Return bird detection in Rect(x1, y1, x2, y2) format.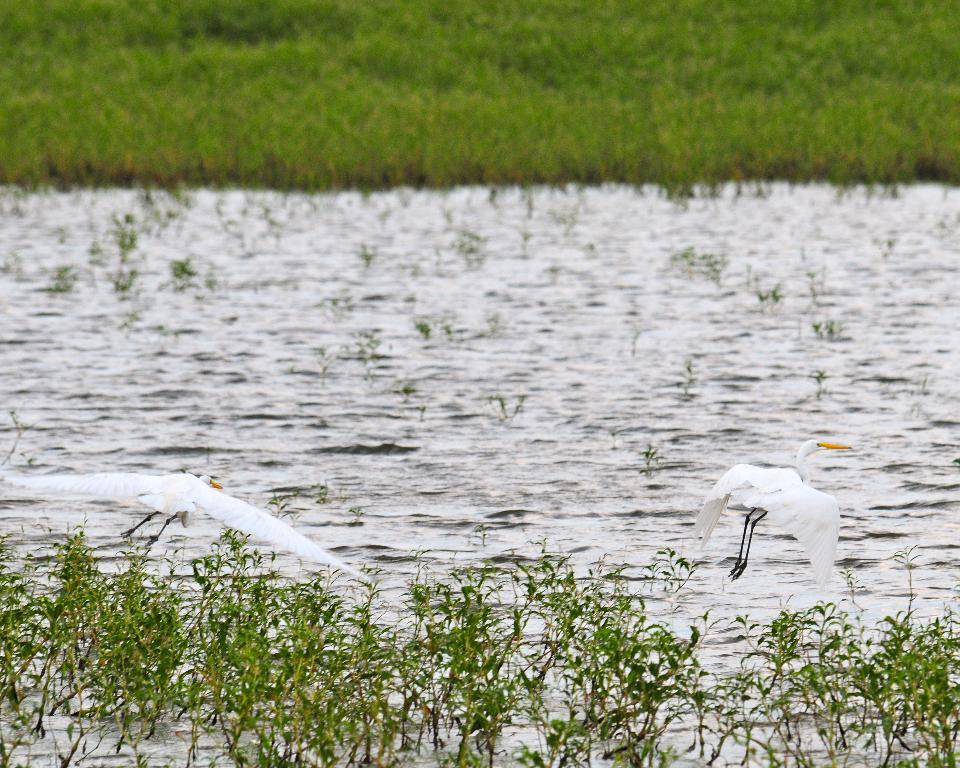
Rect(3, 472, 379, 589).
